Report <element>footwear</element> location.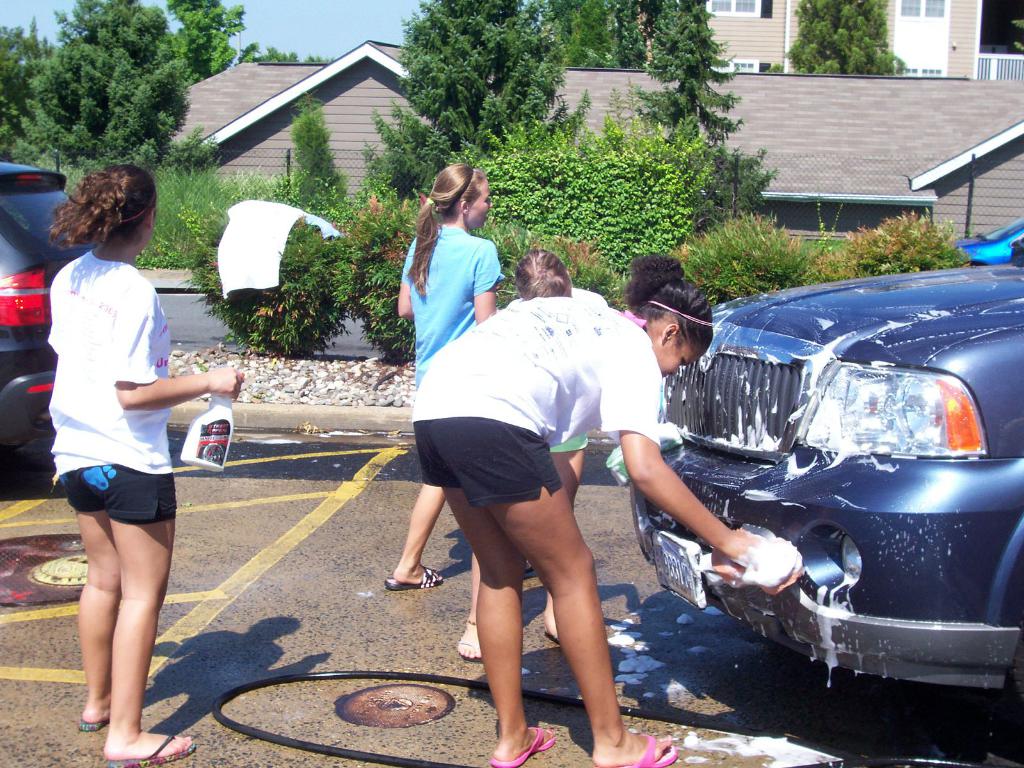
Report: [385, 565, 447, 590].
